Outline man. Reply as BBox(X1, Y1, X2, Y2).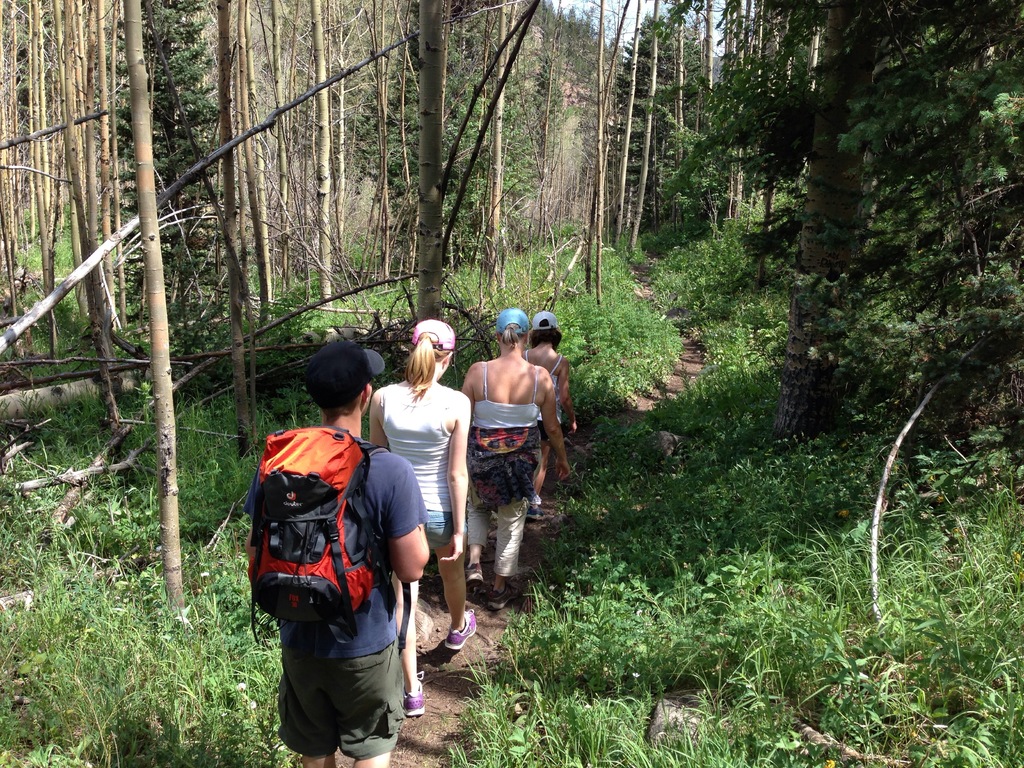
BBox(239, 345, 447, 767).
